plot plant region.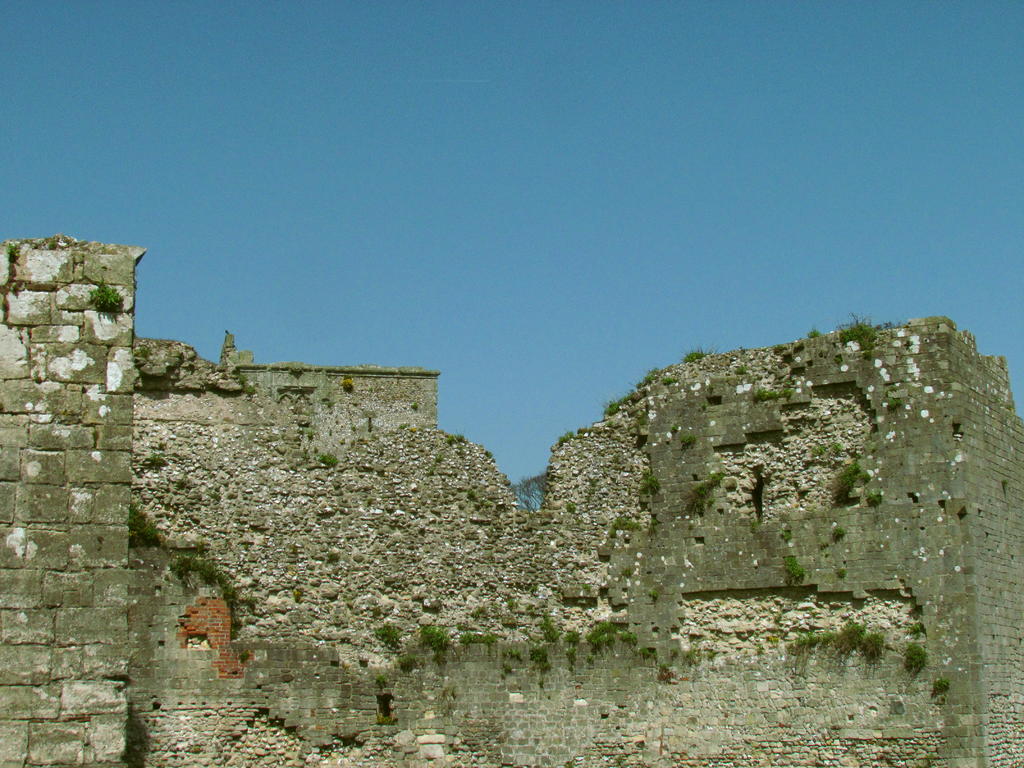
Plotted at 569/626/582/648.
